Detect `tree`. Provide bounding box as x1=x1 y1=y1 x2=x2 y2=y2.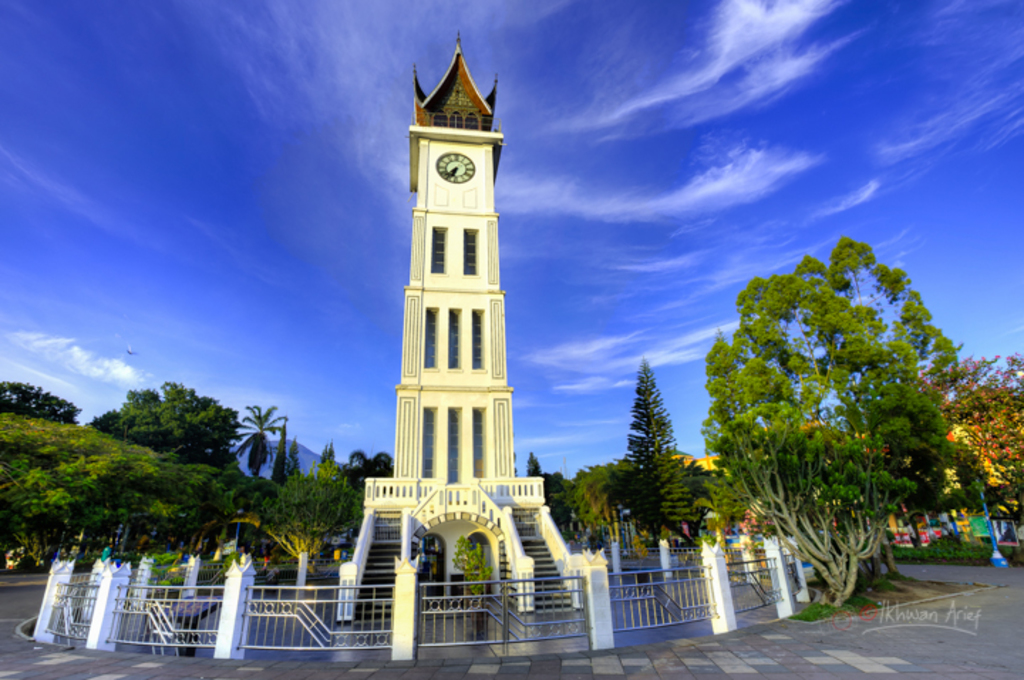
x1=313 y1=437 x2=341 y2=459.
